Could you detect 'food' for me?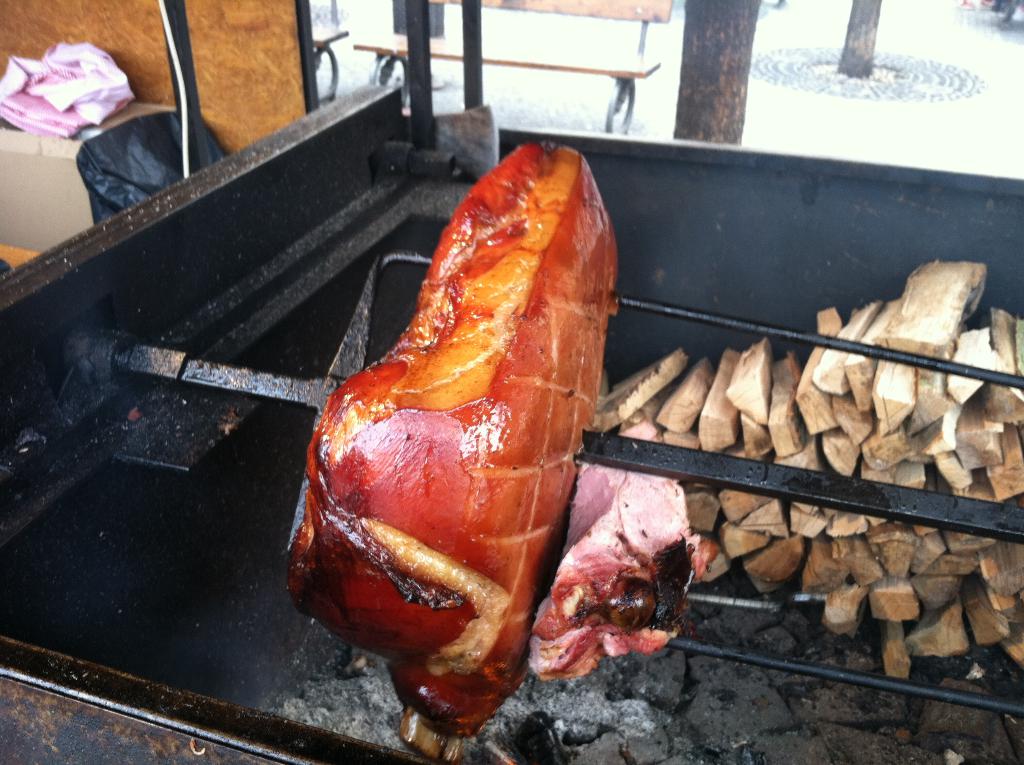
Detection result: pyautogui.locateOnScreen(318, 191, 649, 679).
